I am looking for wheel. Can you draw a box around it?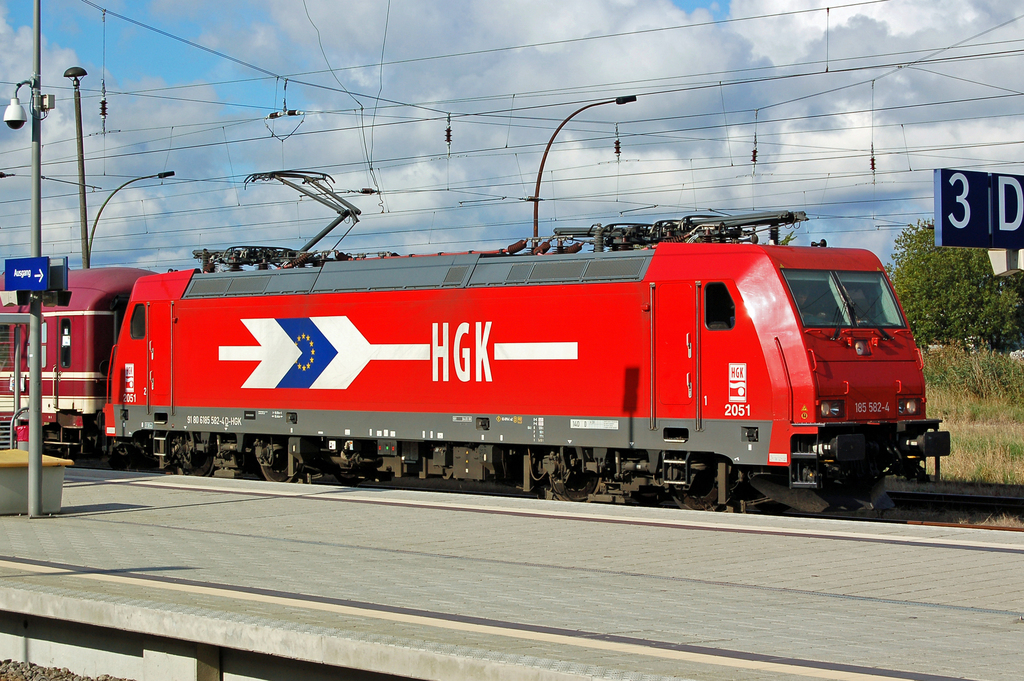
Sure, the bounding box is region(665, 454, 735, 509).
